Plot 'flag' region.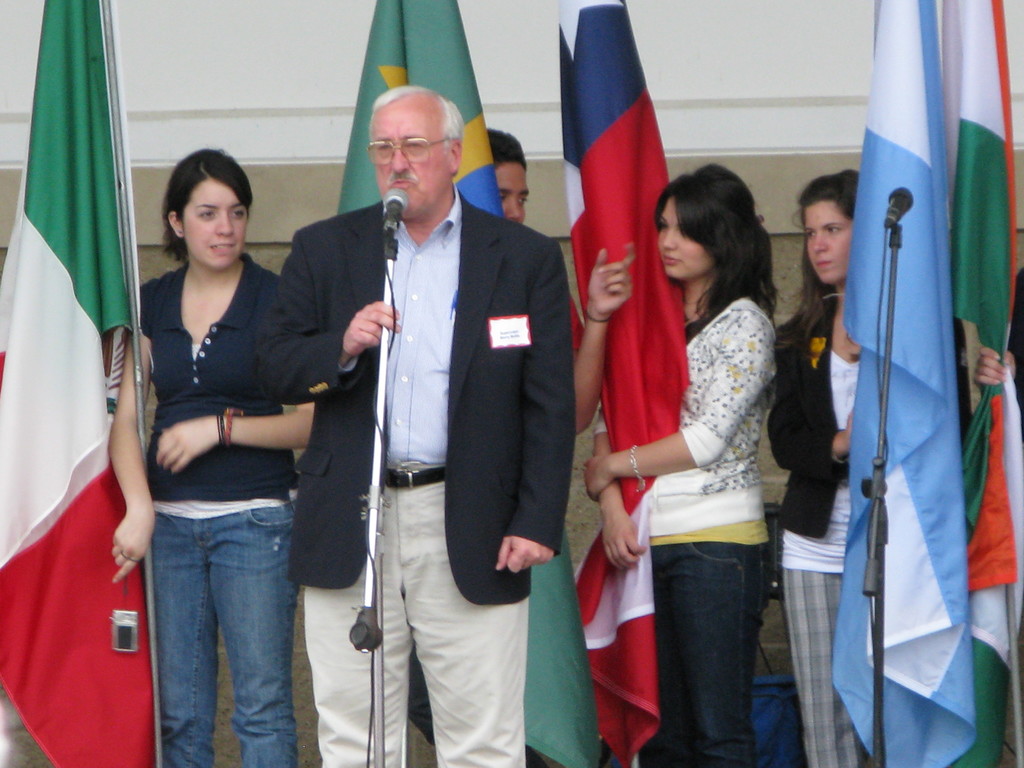
Plotted at 0, 14, 151, 767.
